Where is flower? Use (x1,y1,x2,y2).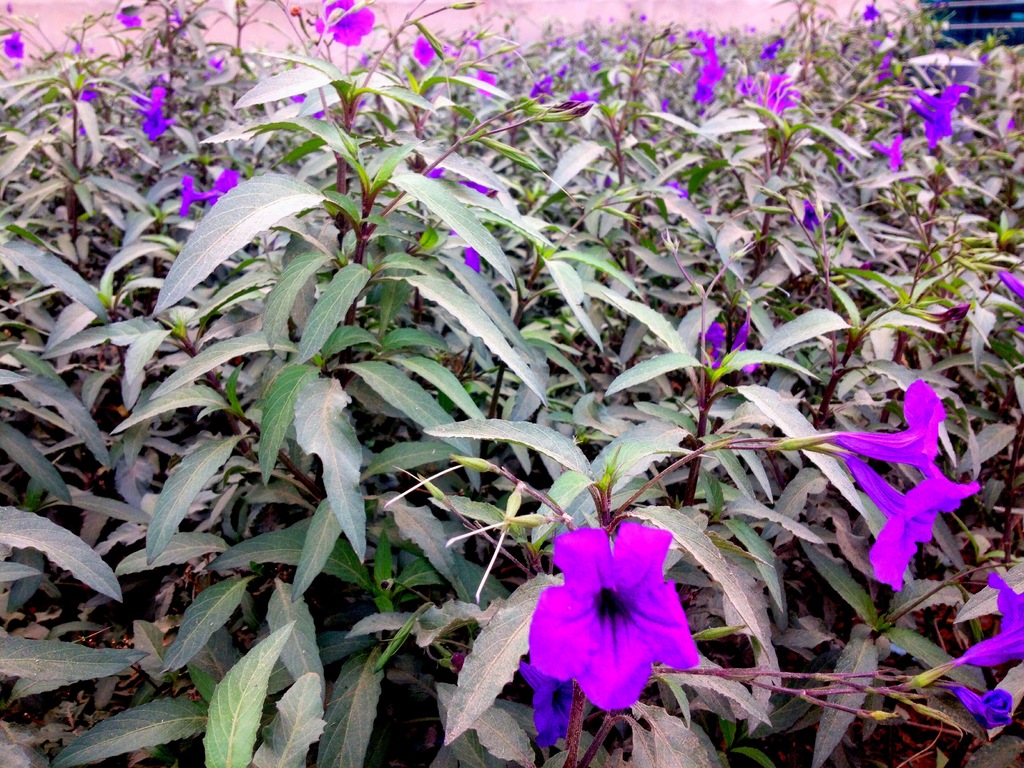
(521,662,574,760).
